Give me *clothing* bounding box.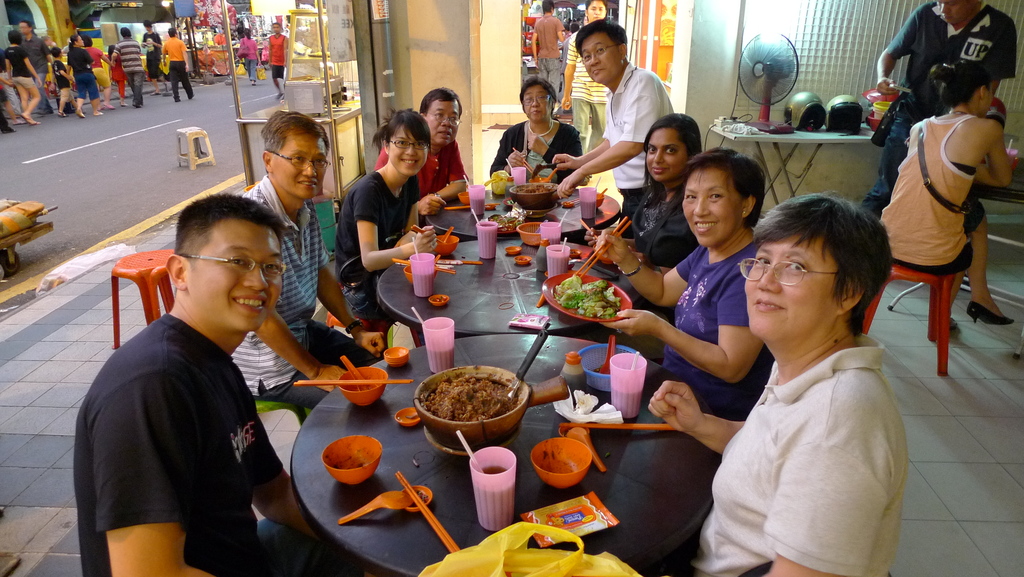
bbox=(532, 17, 565, 95).
